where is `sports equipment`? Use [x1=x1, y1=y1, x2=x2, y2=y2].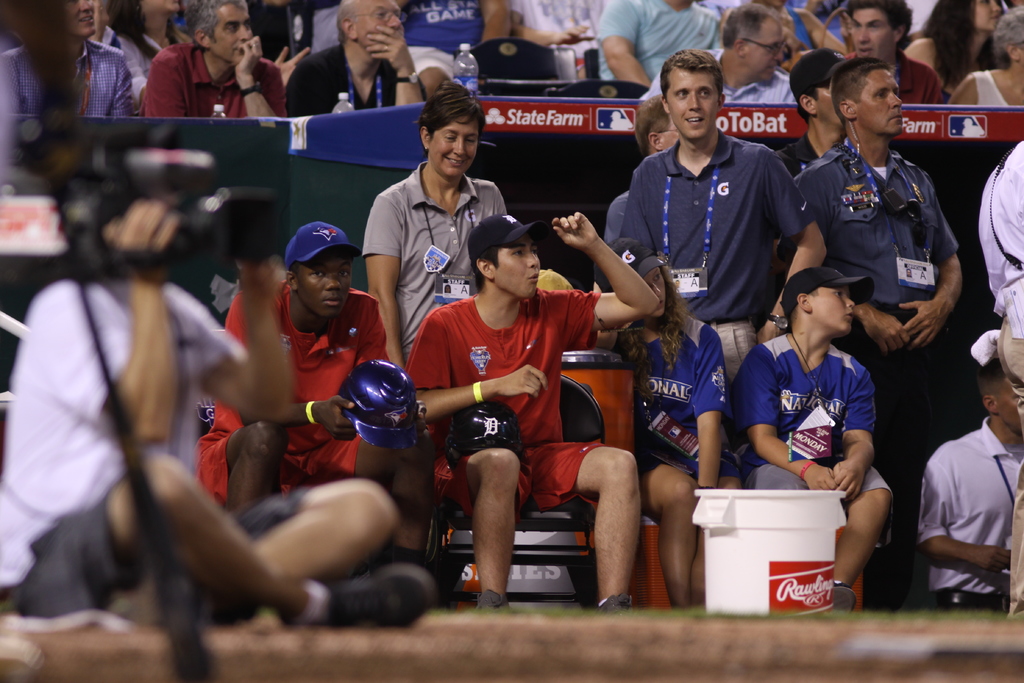
[x1=278, y1=567, x2=436, y2=630].
